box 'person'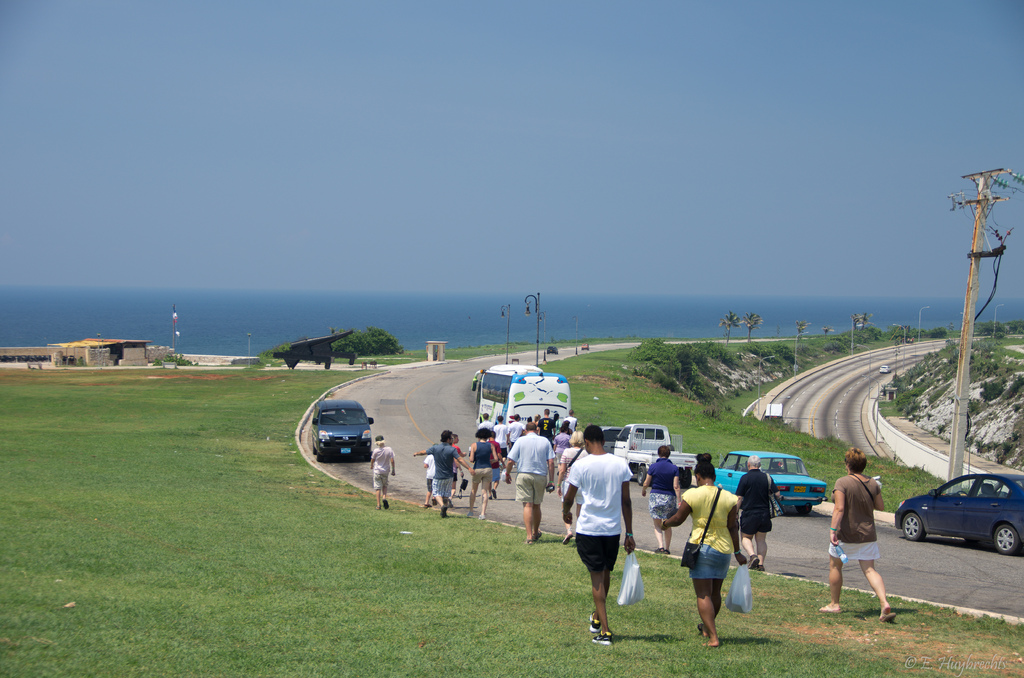
bbox(538, 407, 557, 447)
